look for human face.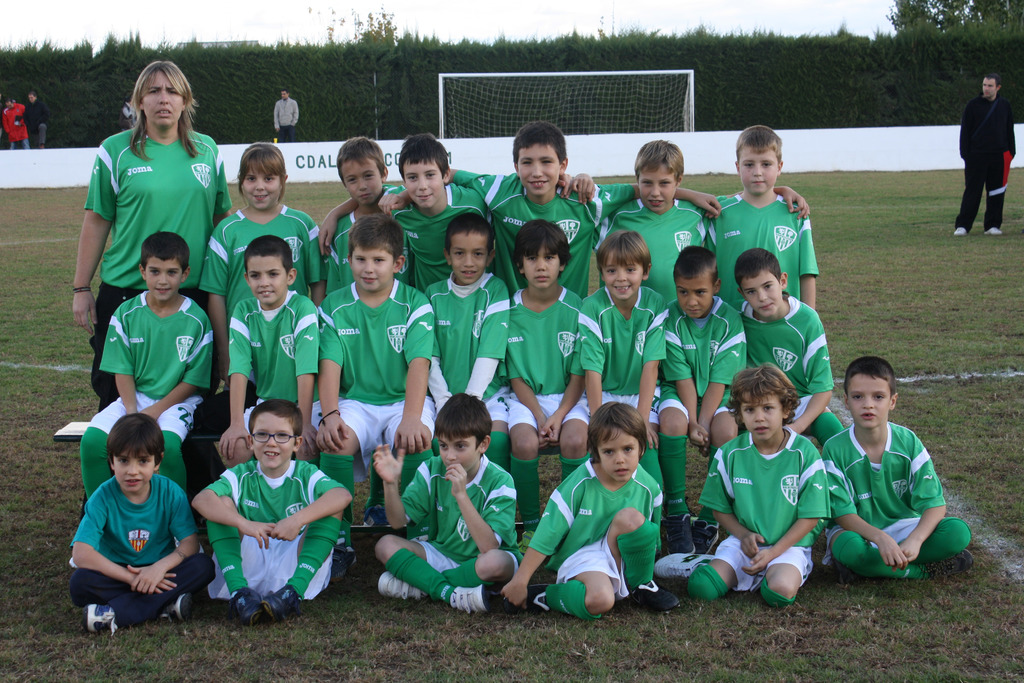
Found: <region>676, 267, 712, 320</region>.
